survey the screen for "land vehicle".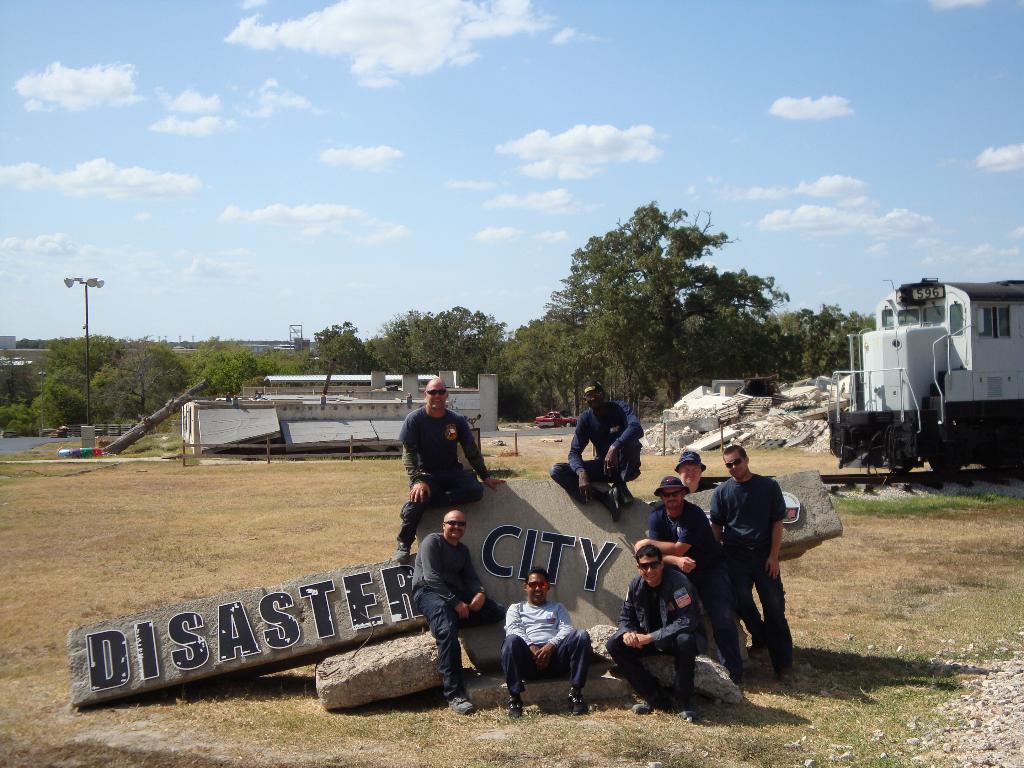
Survey found: Rect(534, 409, 579, 428).
